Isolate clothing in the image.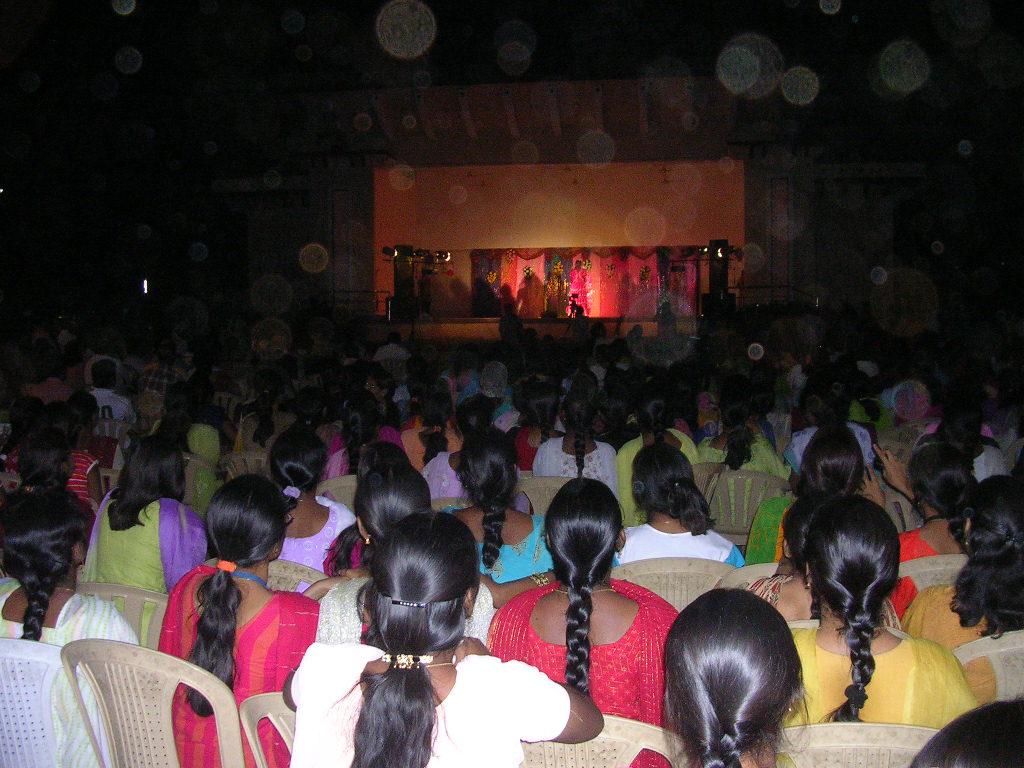
Isolated region: <region>72, 357, 139, 441</region>.
